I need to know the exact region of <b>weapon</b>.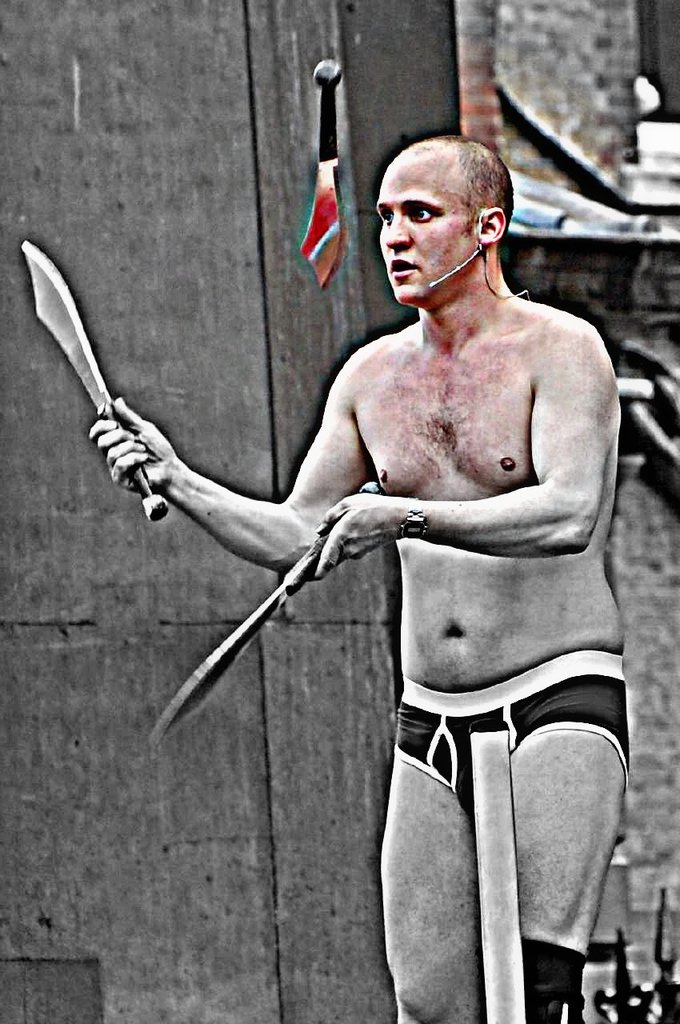
Region: x1=25, y1=239, x2=166, y2=518.
